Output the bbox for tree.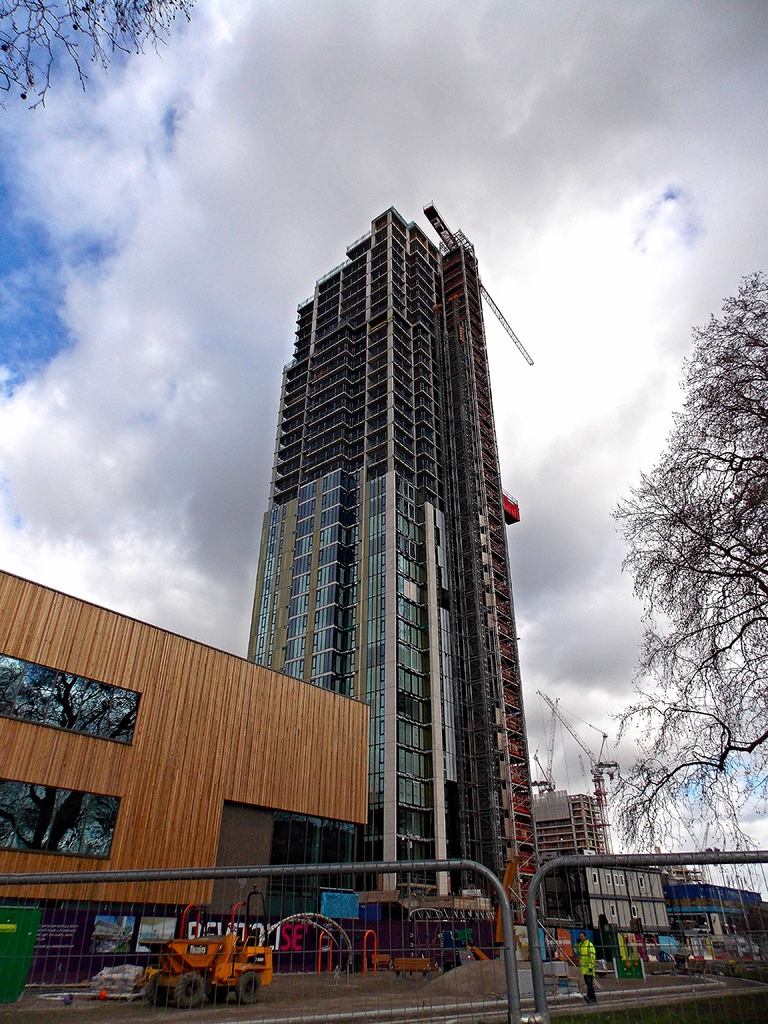
[604, 264, 767, 852].
